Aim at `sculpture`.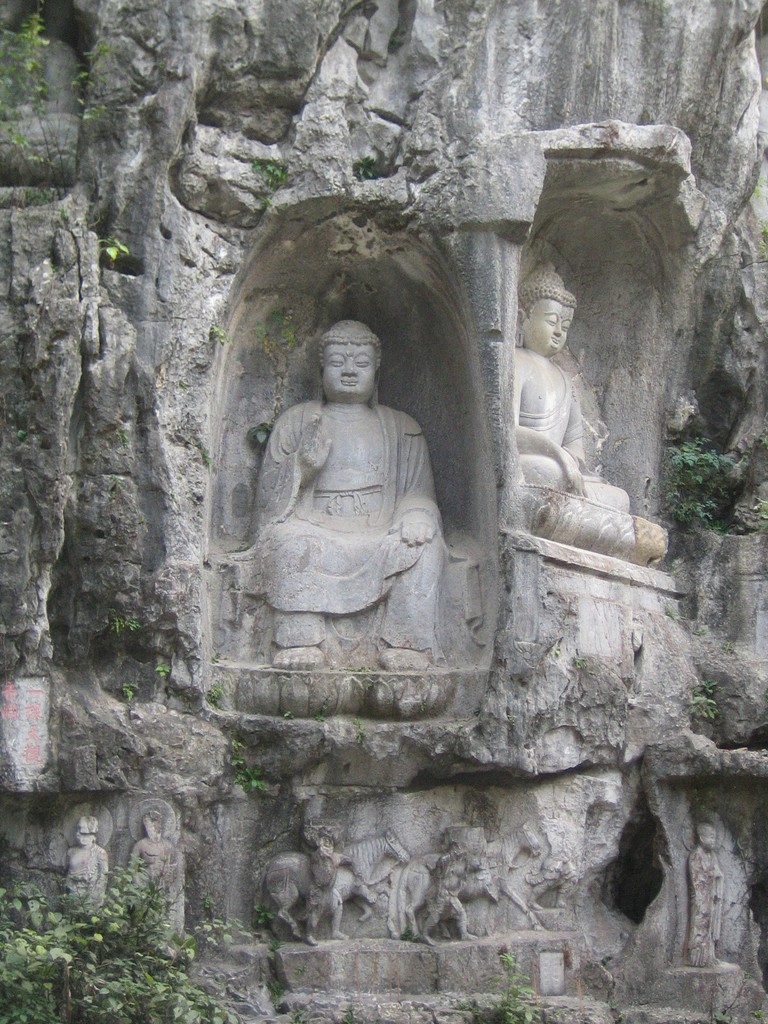
Aimed at 230,304,474,718.
